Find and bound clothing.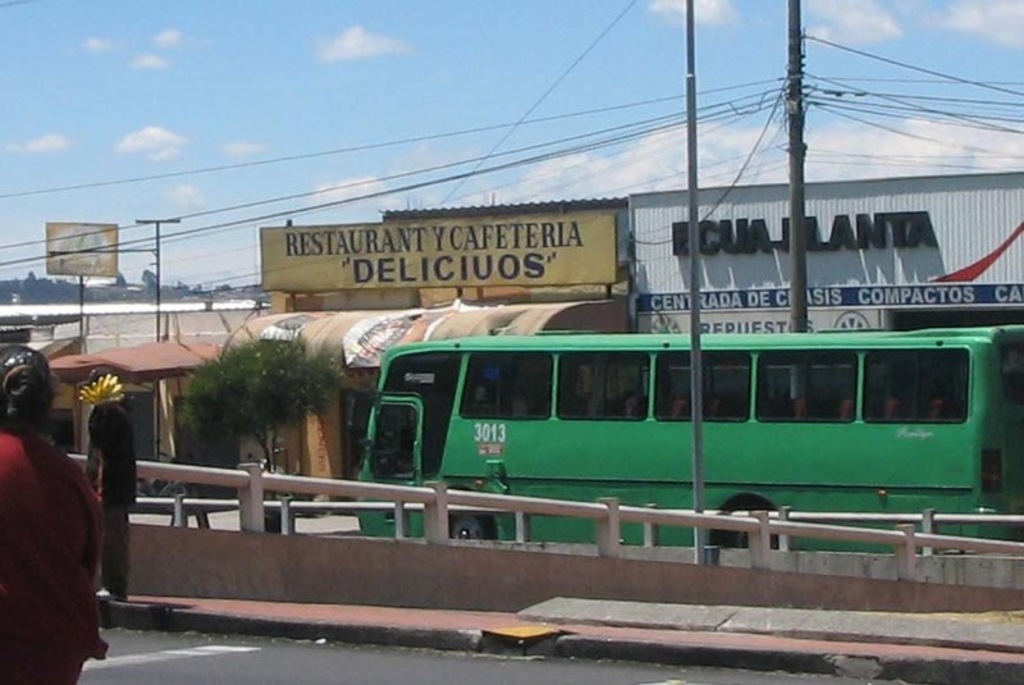
Bound: pyautogui.locateOnScreen(0, 429, 108, 682).
